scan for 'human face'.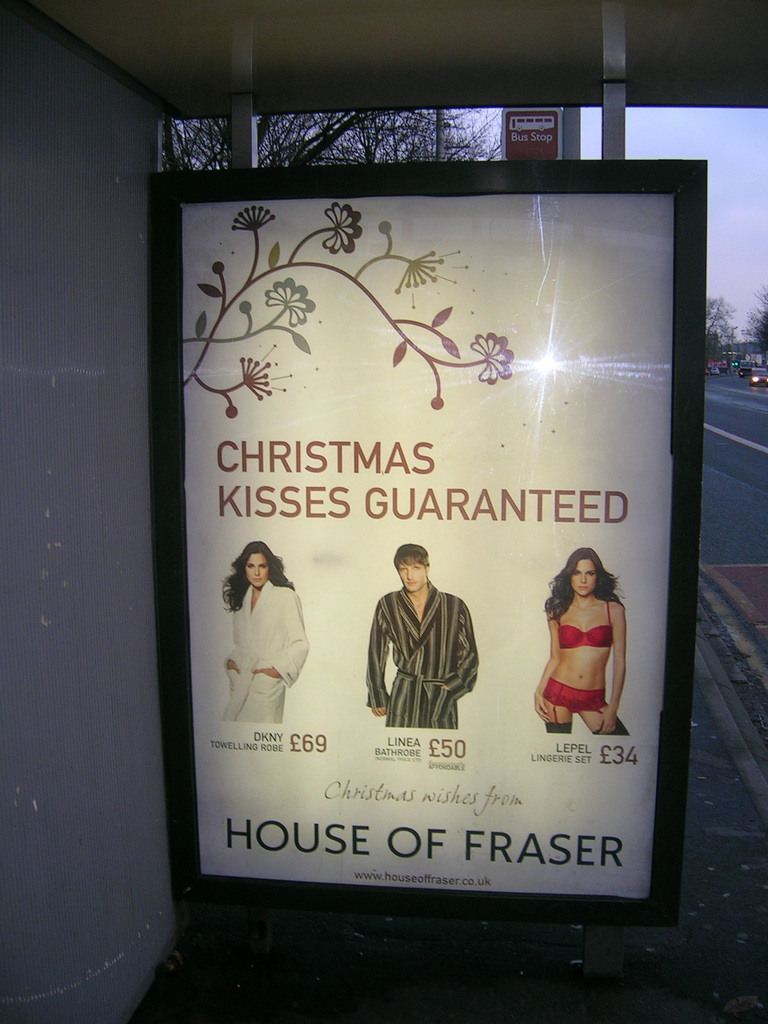
Scan result: (577, 550, 598, 601).
